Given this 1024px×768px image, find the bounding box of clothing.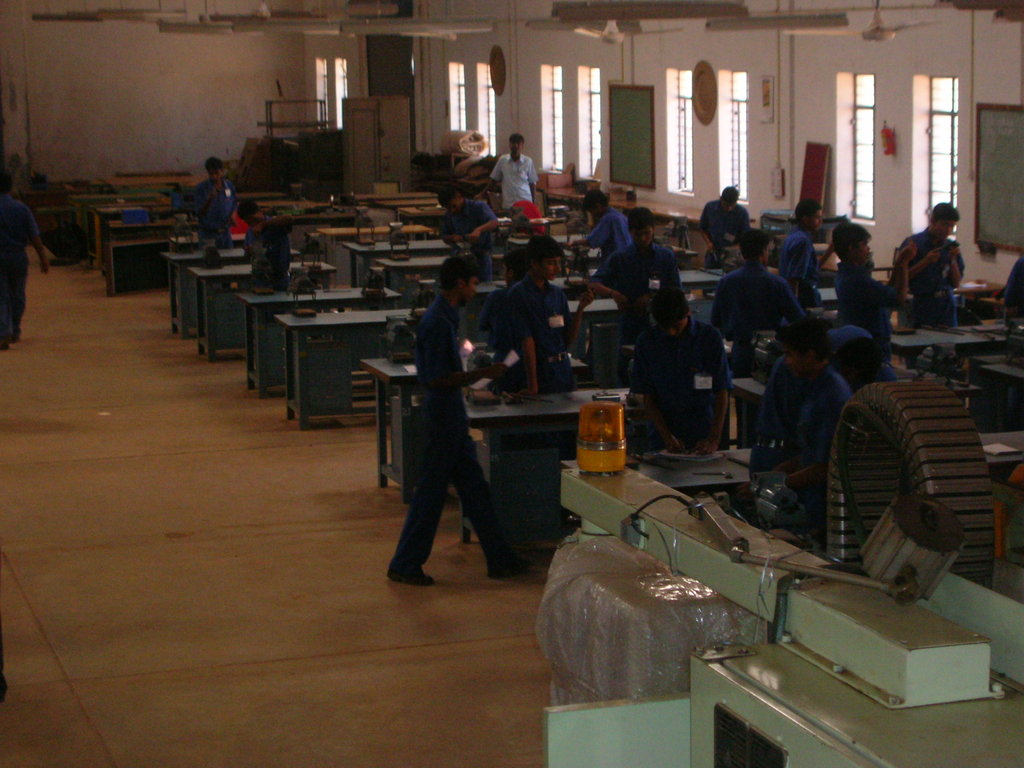
439 198 499 252.
